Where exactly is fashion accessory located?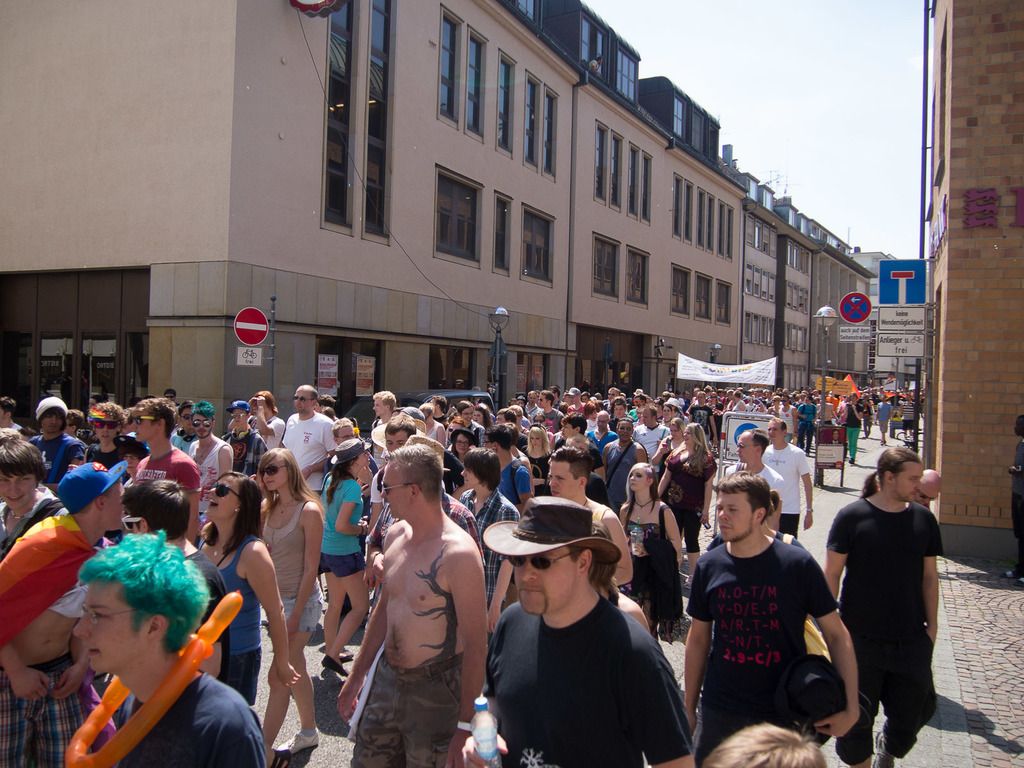
Its bounding box is (94, 420, 120, 429).
